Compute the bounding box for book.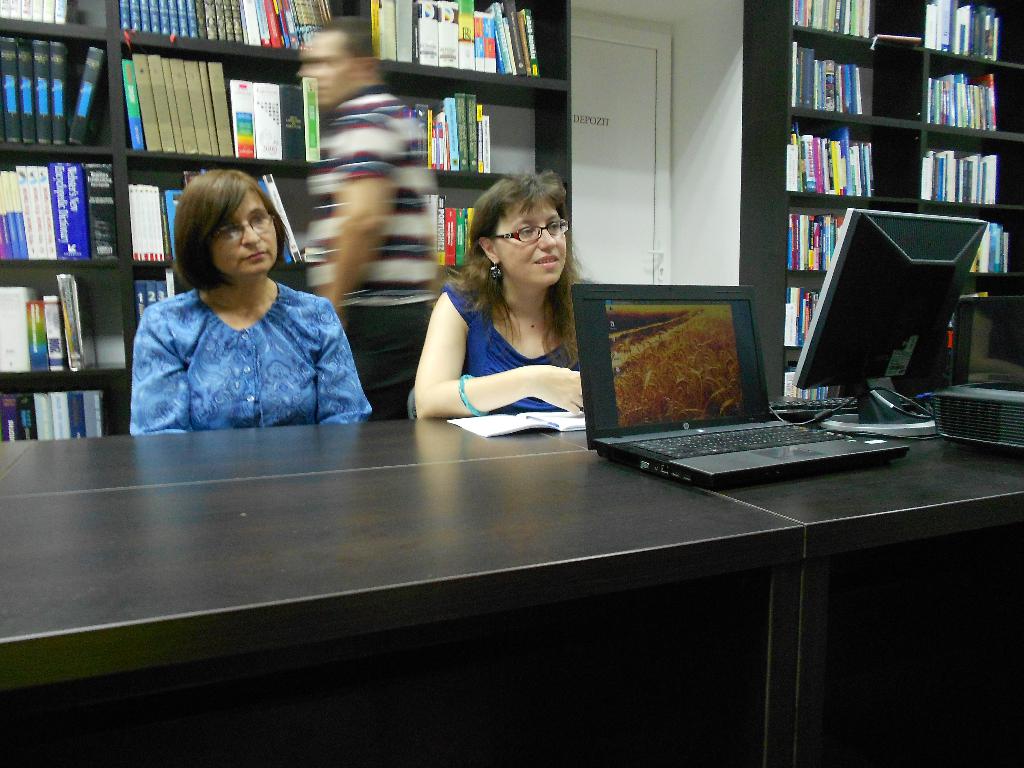
crop(838, 140, 852, 193).
